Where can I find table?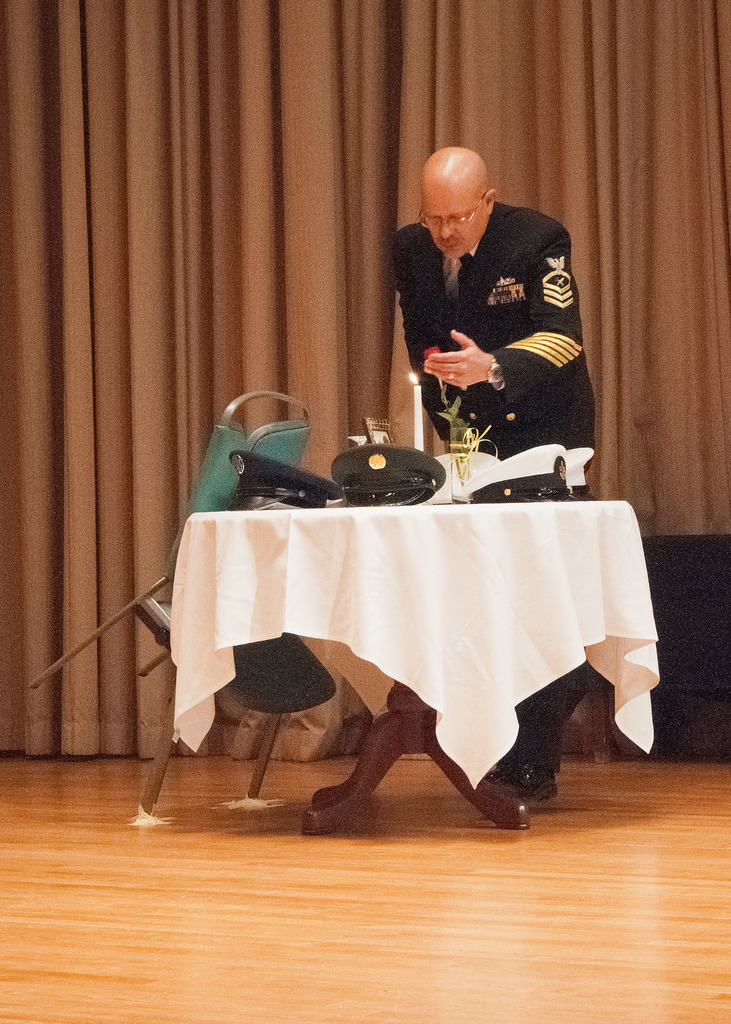
You can find it at region(145, 486, 660, 838).
